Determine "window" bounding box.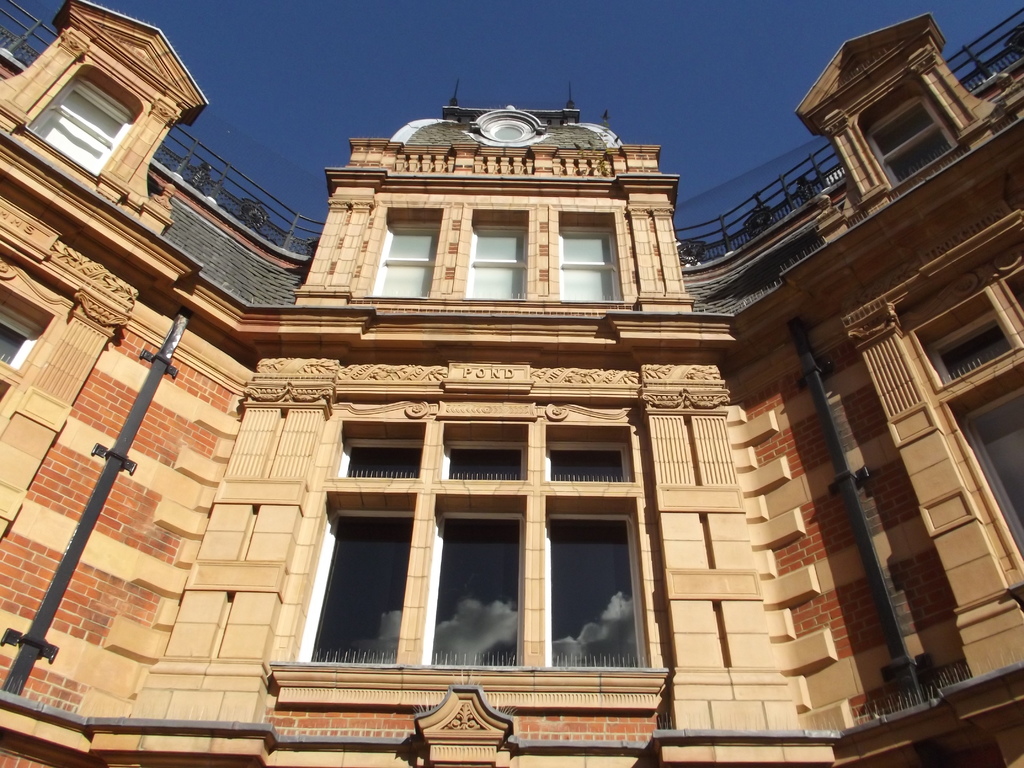
Determined: 31/83/128/171.
